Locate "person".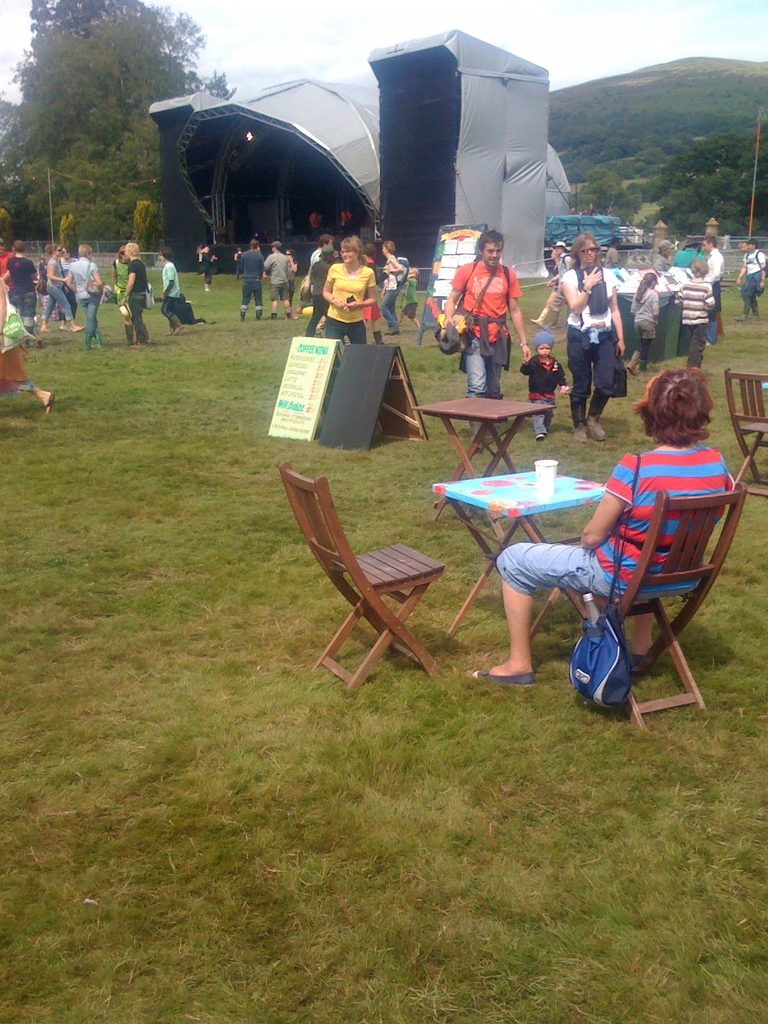
Bounding box: Rect(264, 234, 294, 325).
